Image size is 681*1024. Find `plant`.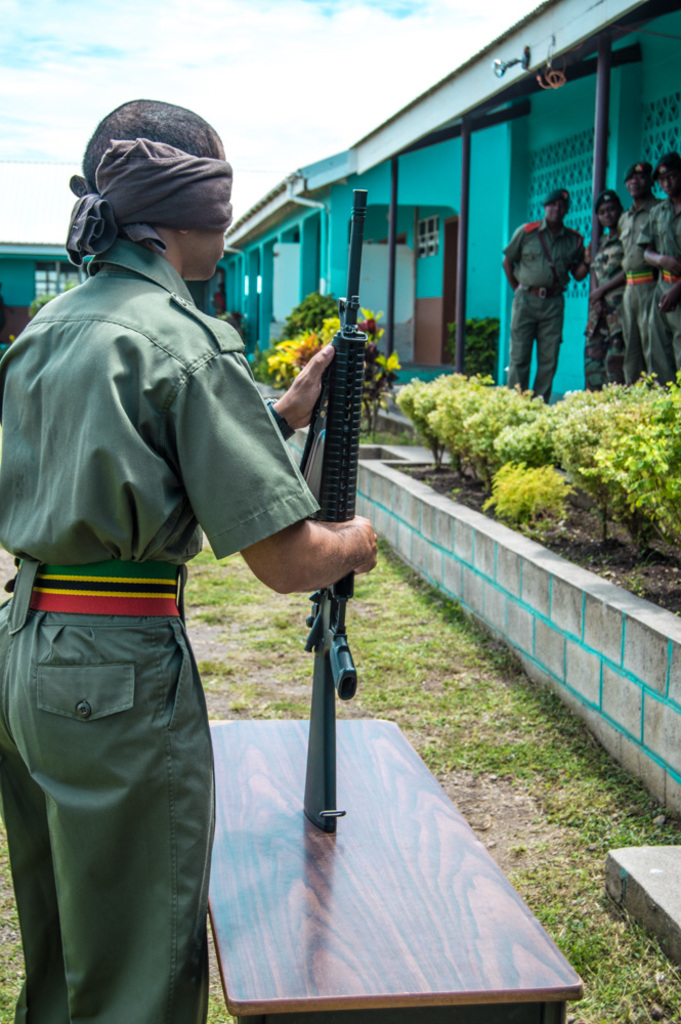
box=[478, 465, 576, 543].
